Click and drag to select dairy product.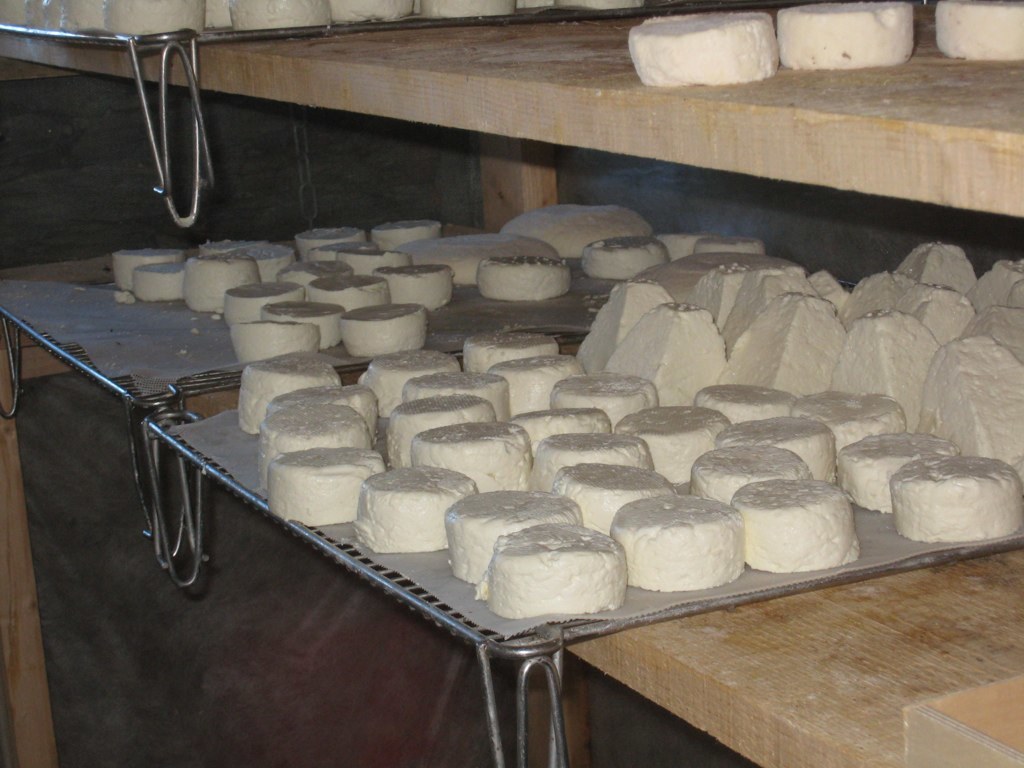
Selection: select_region(921, 341, 1023, 450).
